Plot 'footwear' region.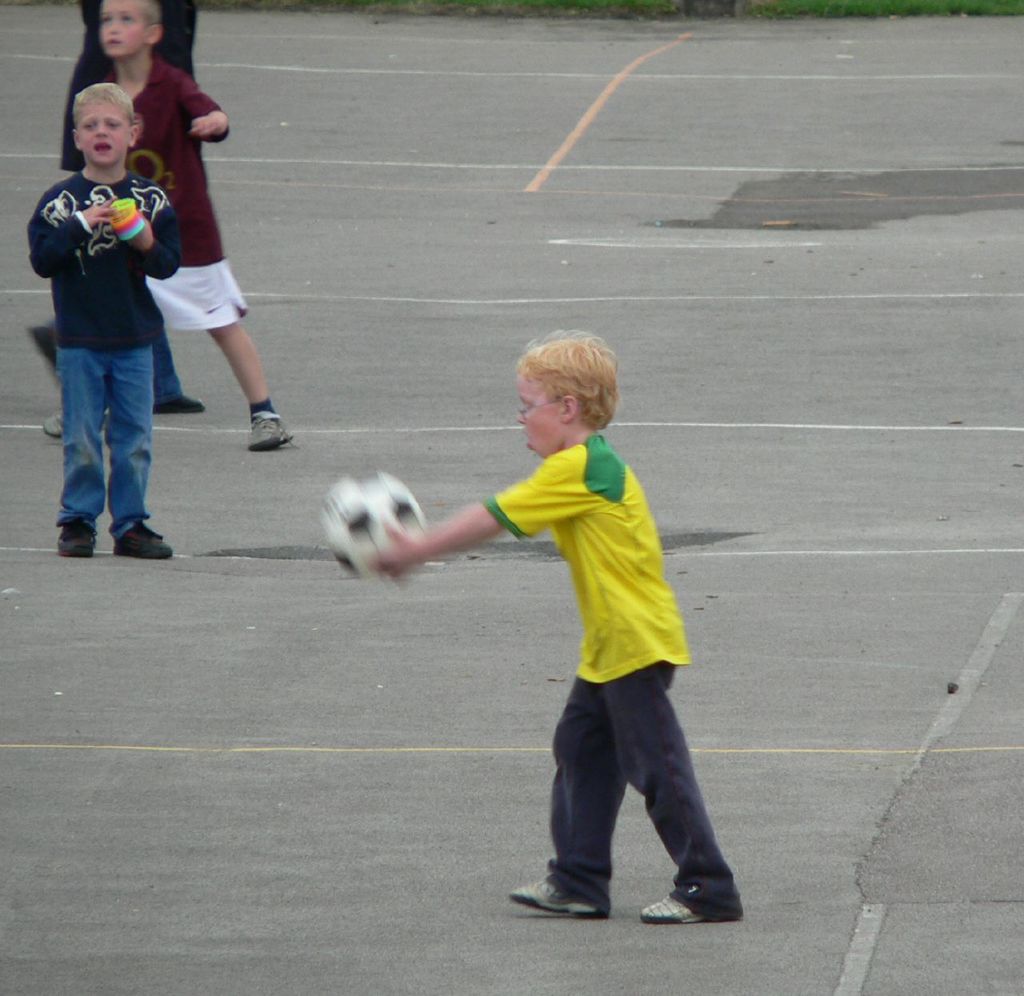
Plotted at bbox=(638, 894, 708, 924).
